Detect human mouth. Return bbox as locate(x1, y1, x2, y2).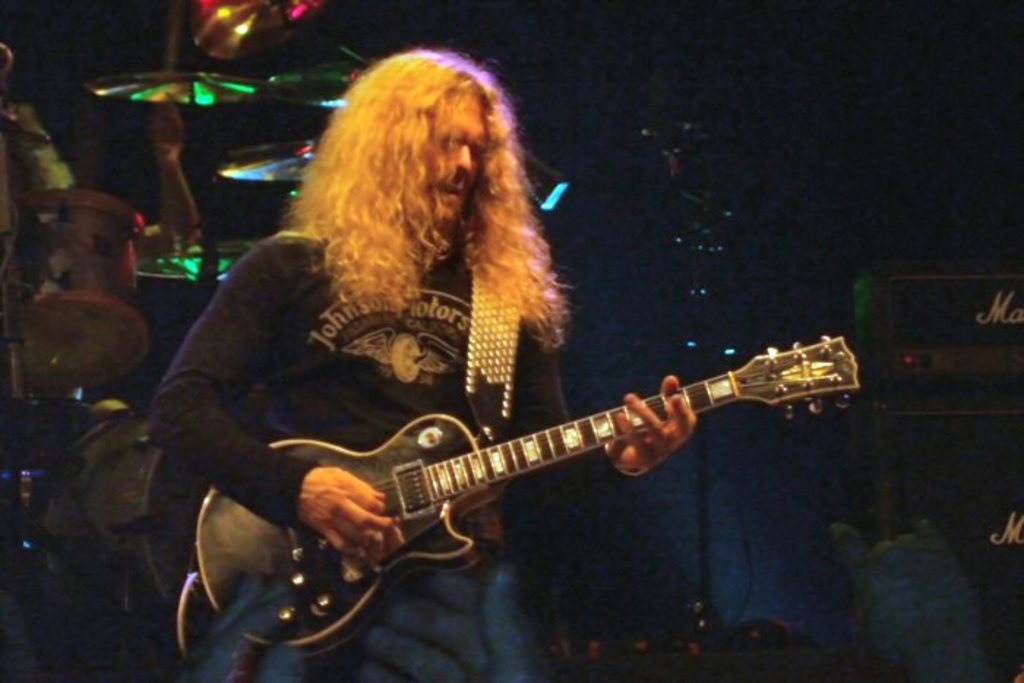
locate(426, 176, 467, 205).
